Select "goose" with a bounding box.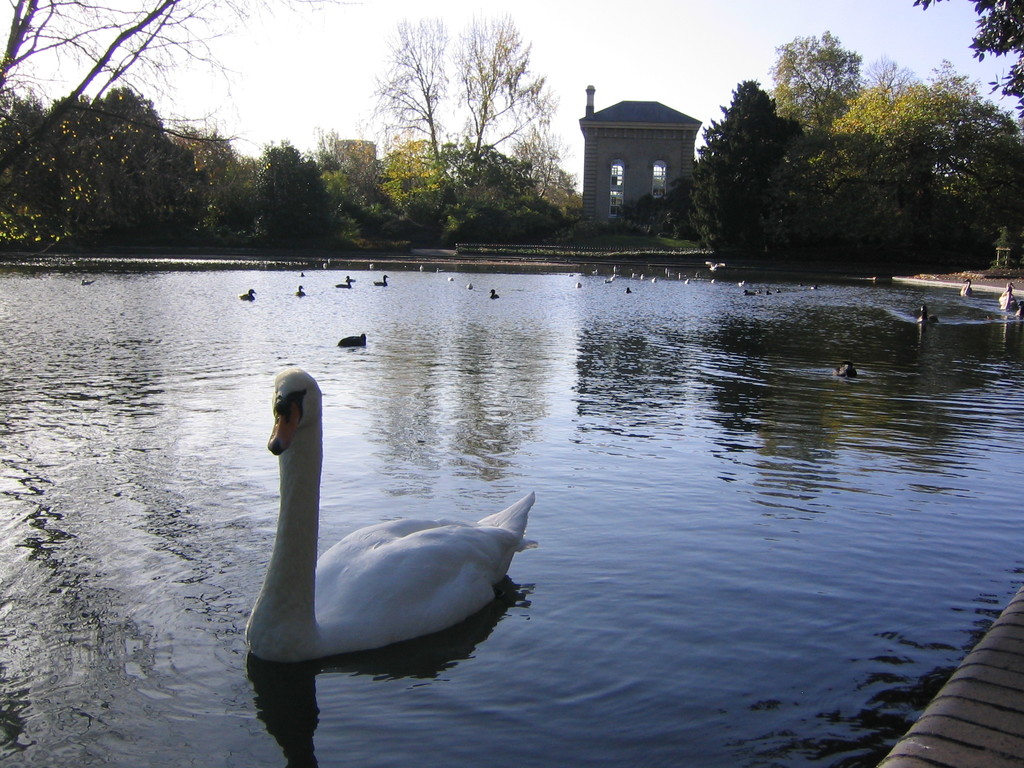
box(961, 278, 977, 299).
